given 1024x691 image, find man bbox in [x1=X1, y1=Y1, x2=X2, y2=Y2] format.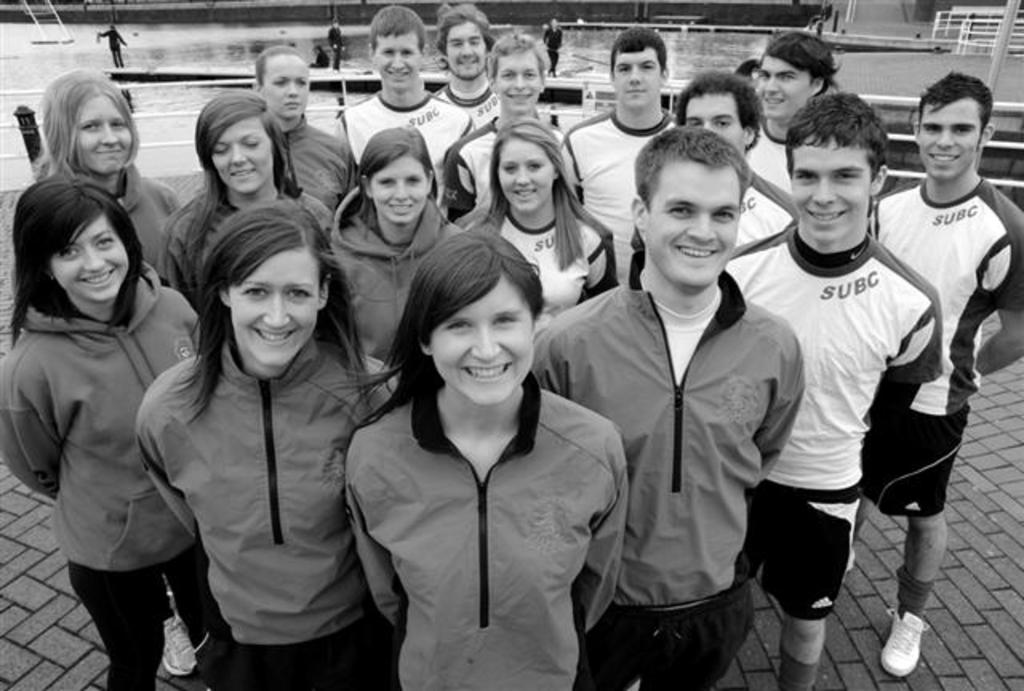
[x1=557, y1=24, x2=694, y2=294].
